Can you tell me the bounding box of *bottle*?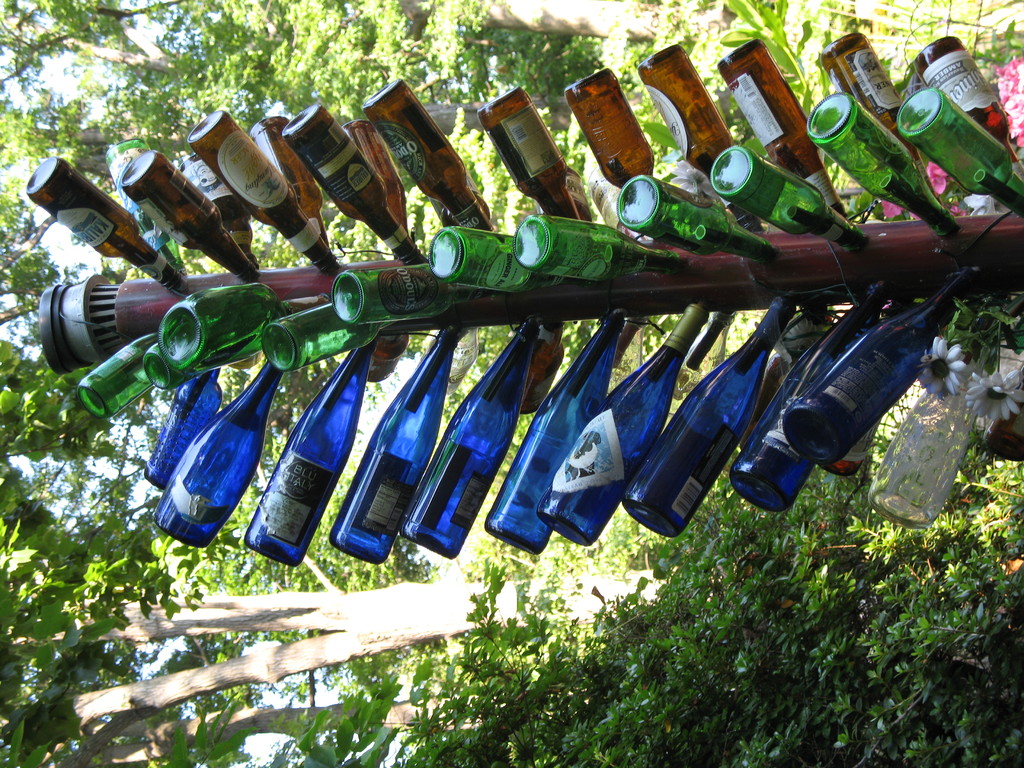
254 116 335 259.
